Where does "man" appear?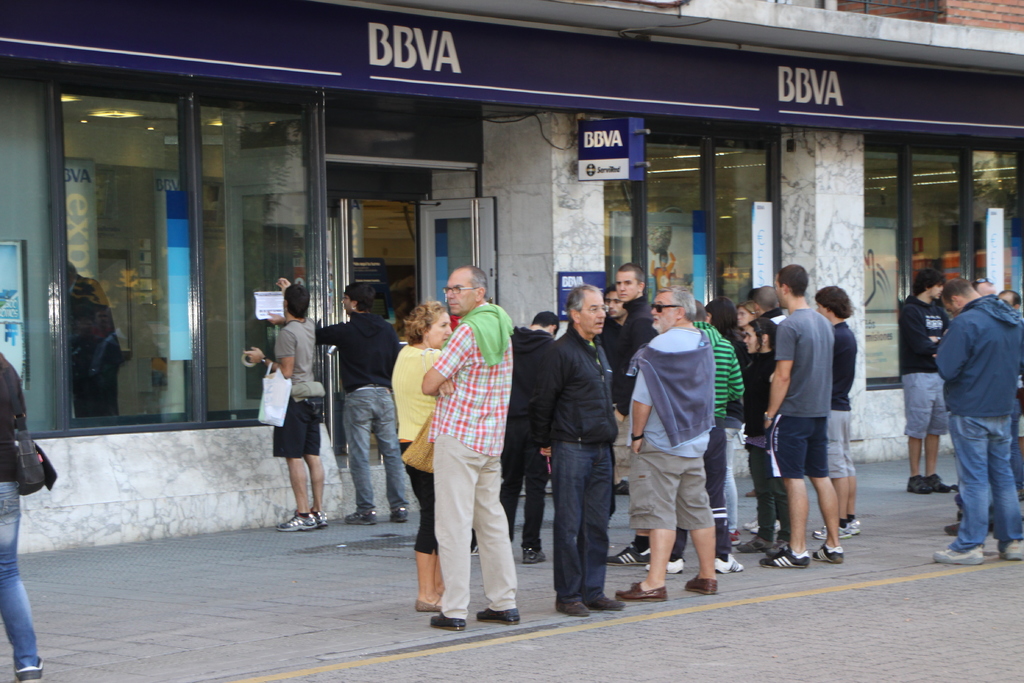
Appears at select_region(996, 289, 1023, 499).
